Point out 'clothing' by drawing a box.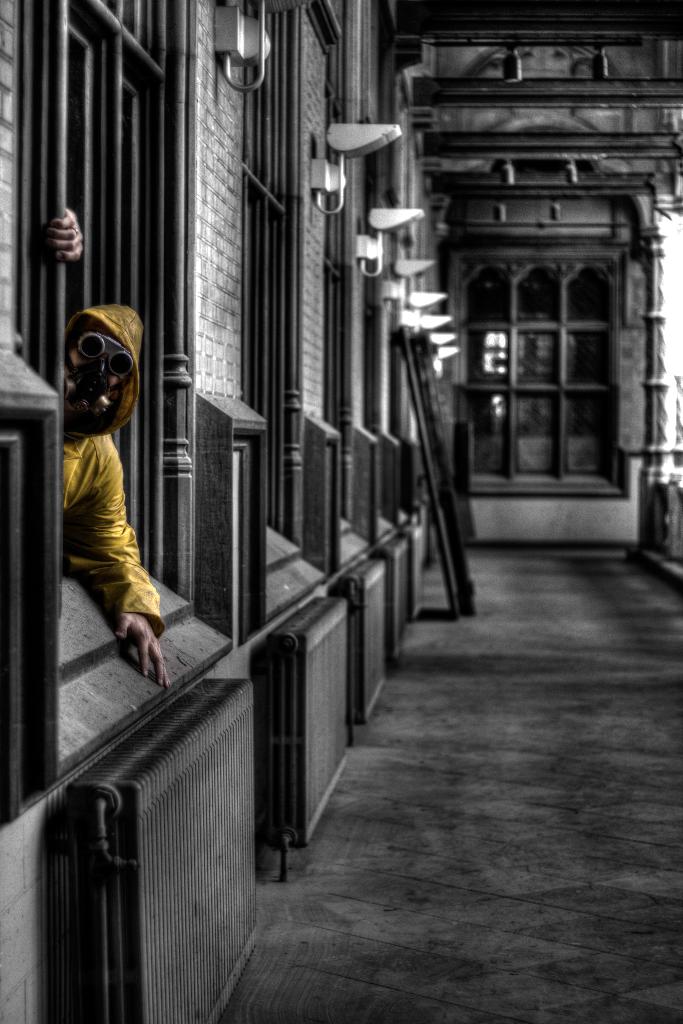
bbox=[47, 355, 171, 704].
